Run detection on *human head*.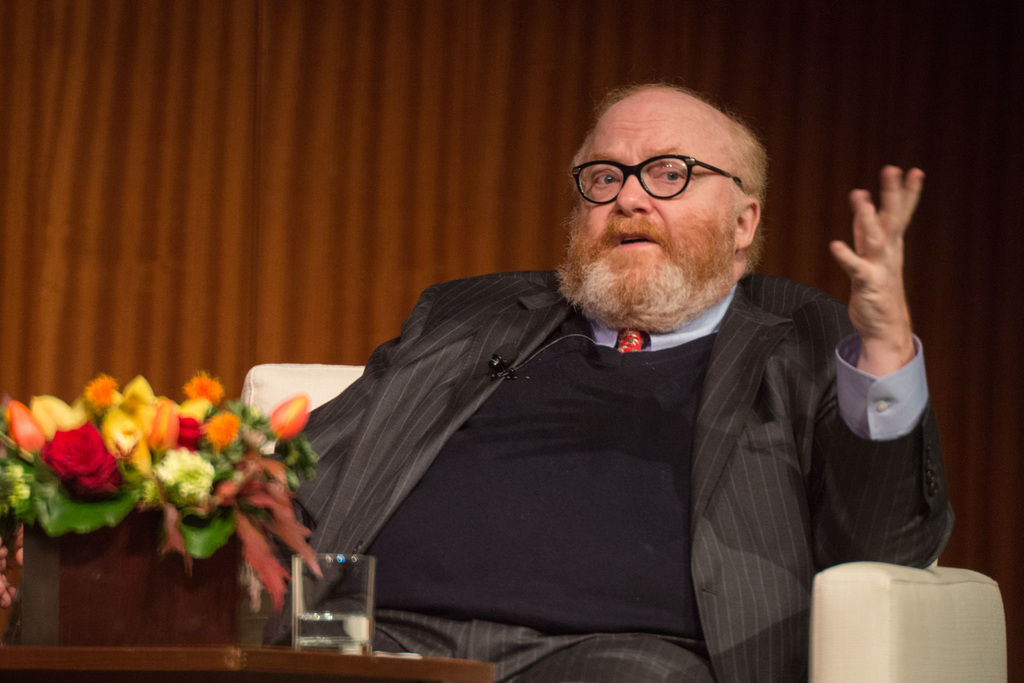
Result: detection(537, 75, 782, 333).
